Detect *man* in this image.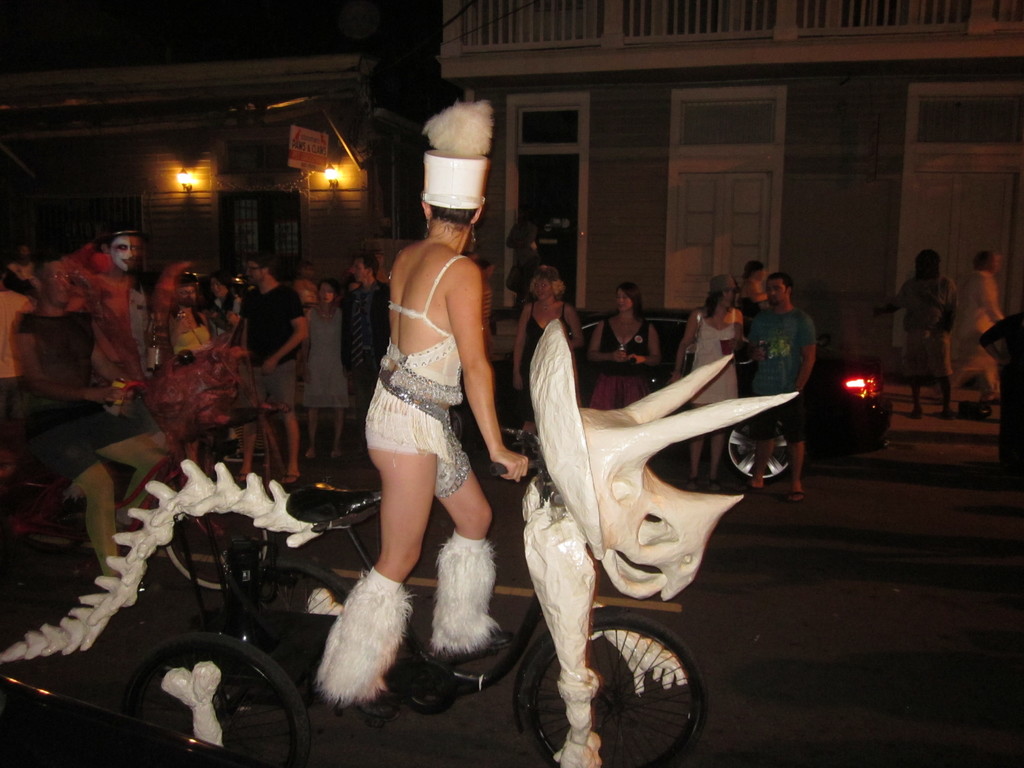
Detection: 741,262,815,501.
